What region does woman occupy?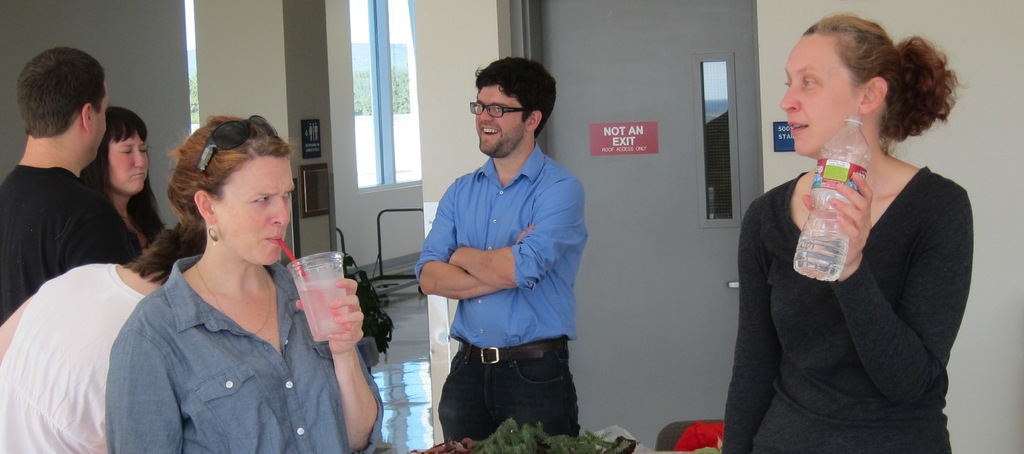
left=0, top=213, right=215, bottom=453.
